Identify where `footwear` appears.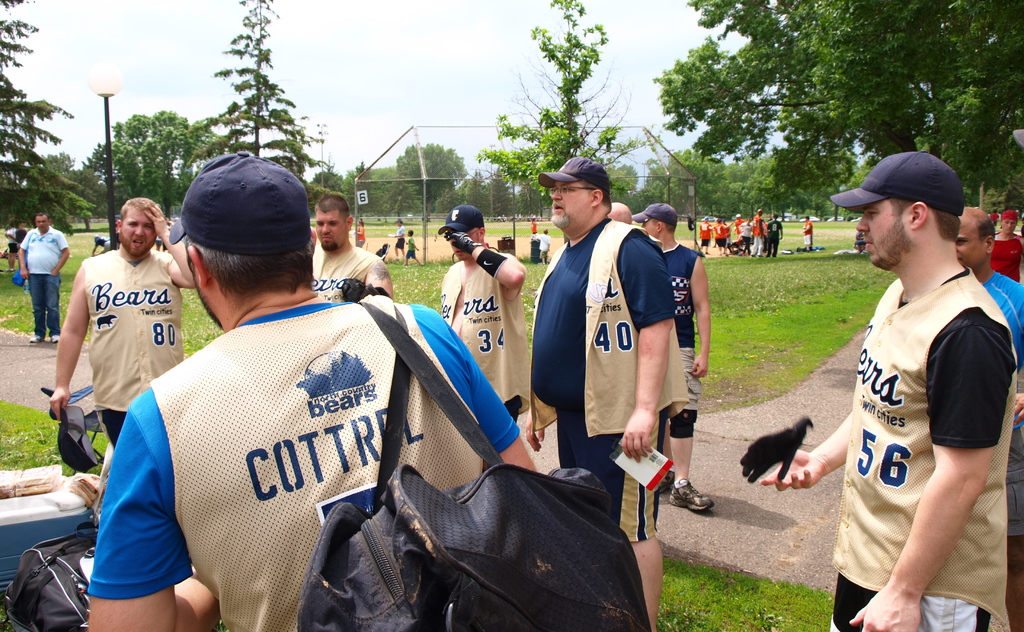
Appears at Rect(31, 335, 42, 342).
